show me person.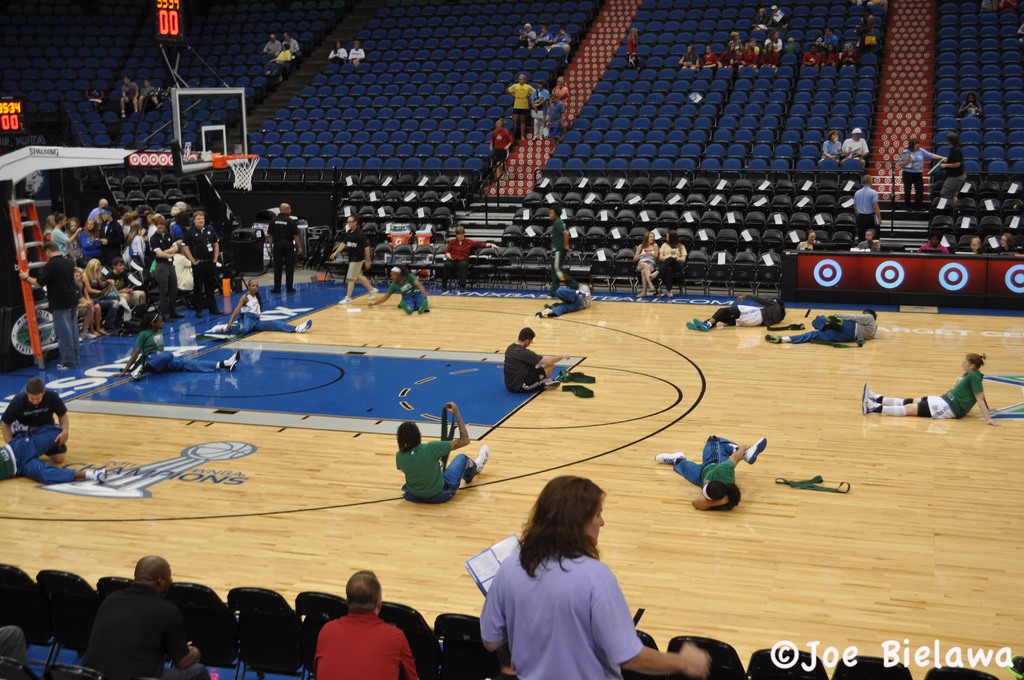
person is here: bbox=(0, 378, 67, 458).
